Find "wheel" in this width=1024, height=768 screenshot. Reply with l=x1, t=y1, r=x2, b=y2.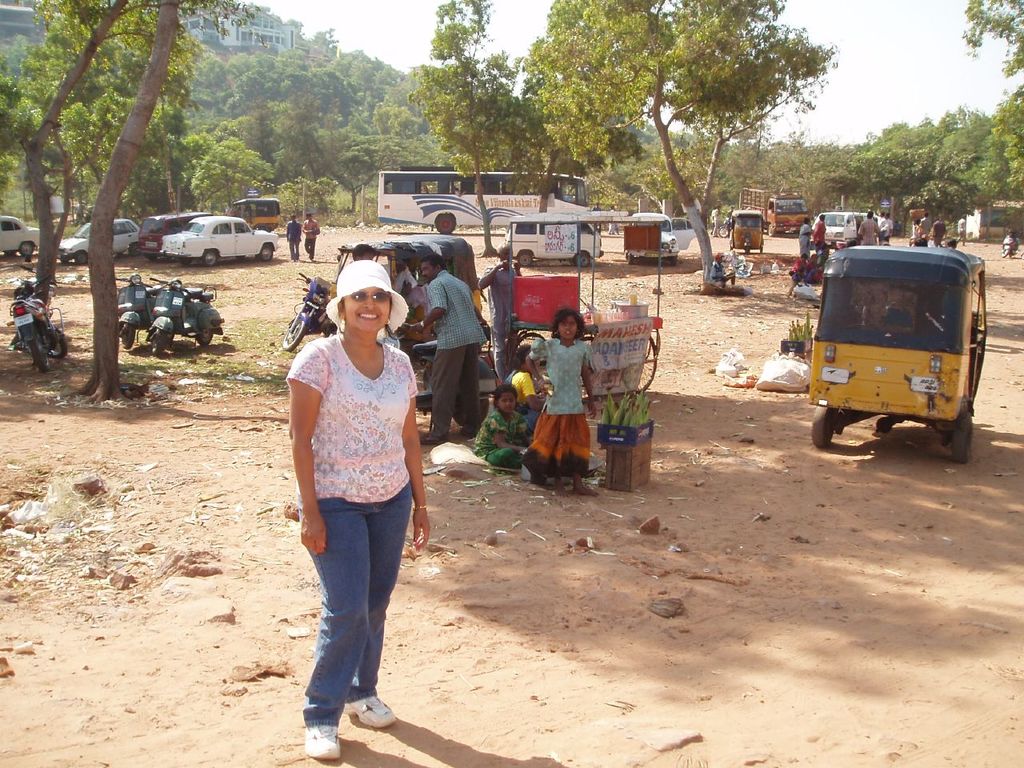
l=575, t=253, r=590, b=269.
